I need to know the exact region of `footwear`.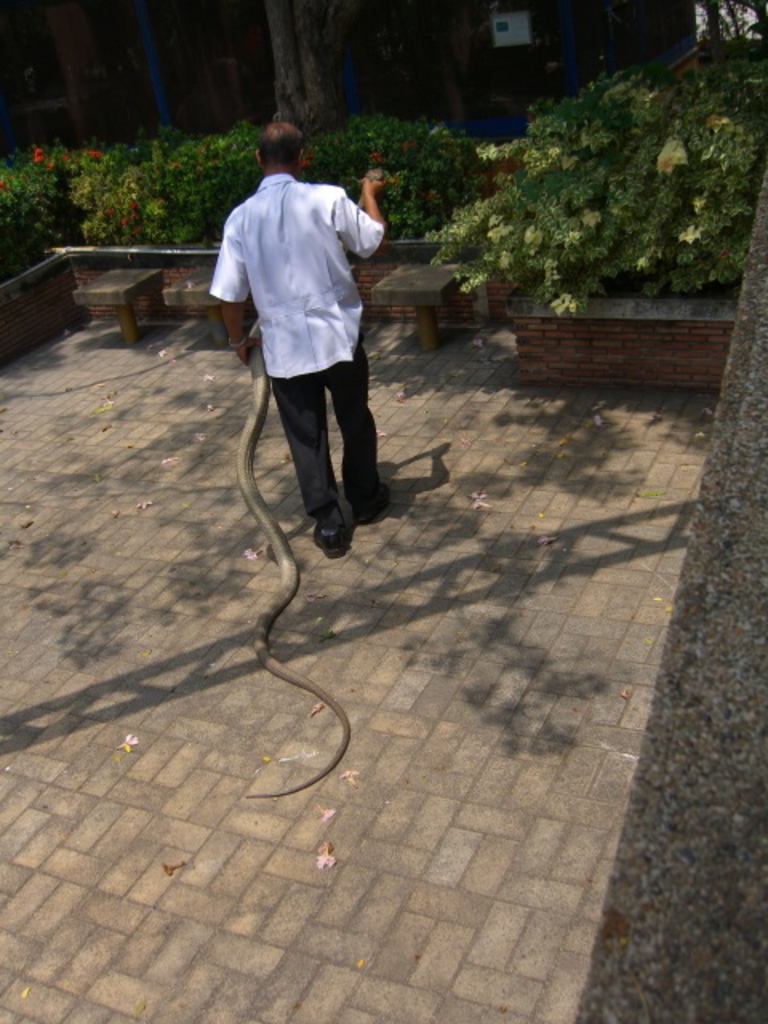
Region: BBox(312, 502, 347, 558).
